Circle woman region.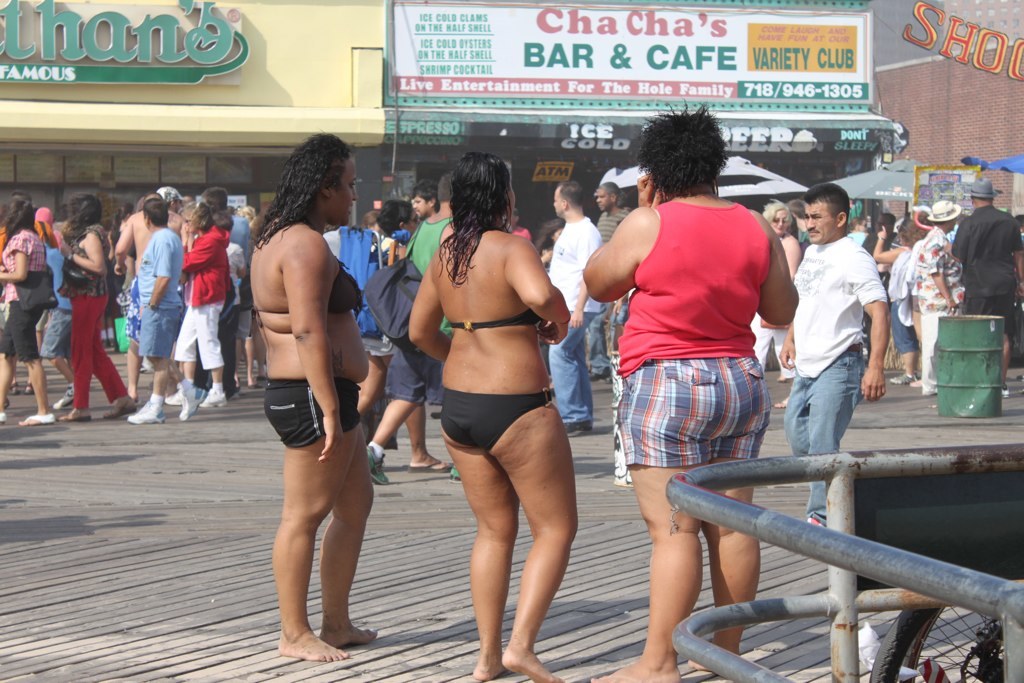
Region: {"x1": 756, "y1": 195, "x2": 809, "y2": 411}.
